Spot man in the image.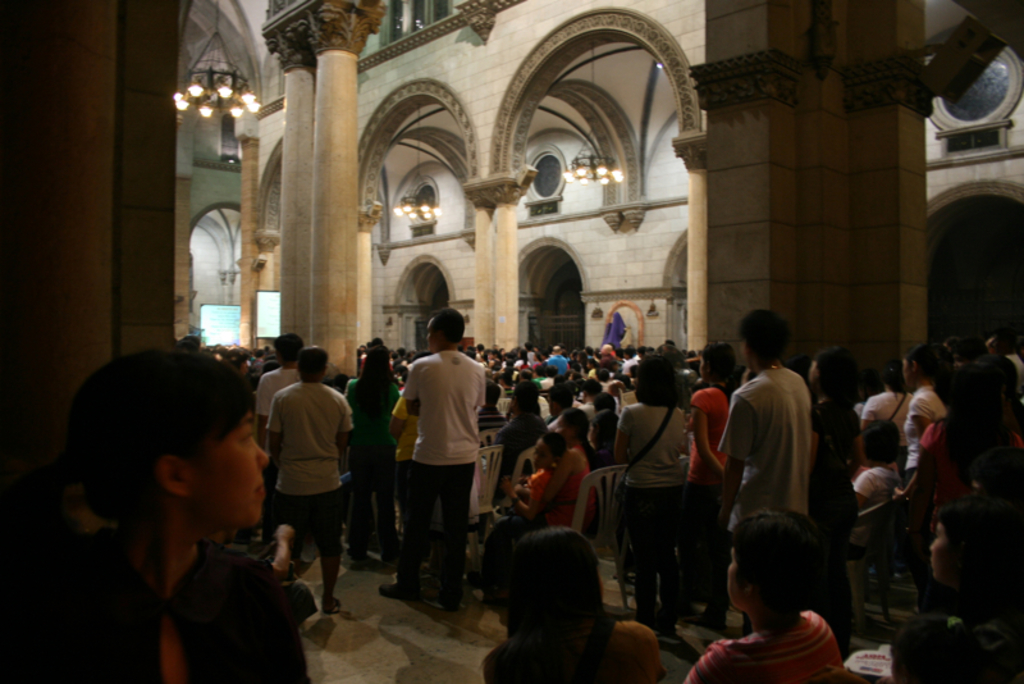
man found at l=692, t=309, r=822, b=542.
